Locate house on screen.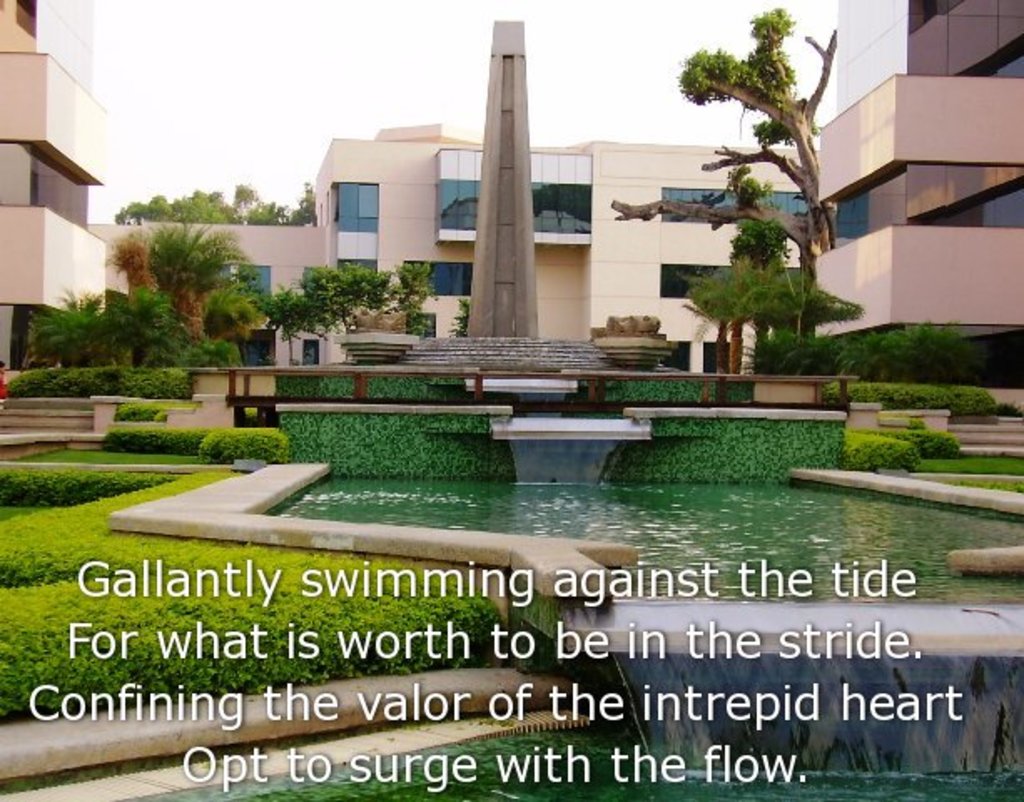
On screen at <box>316,69,1022,378</box>.
